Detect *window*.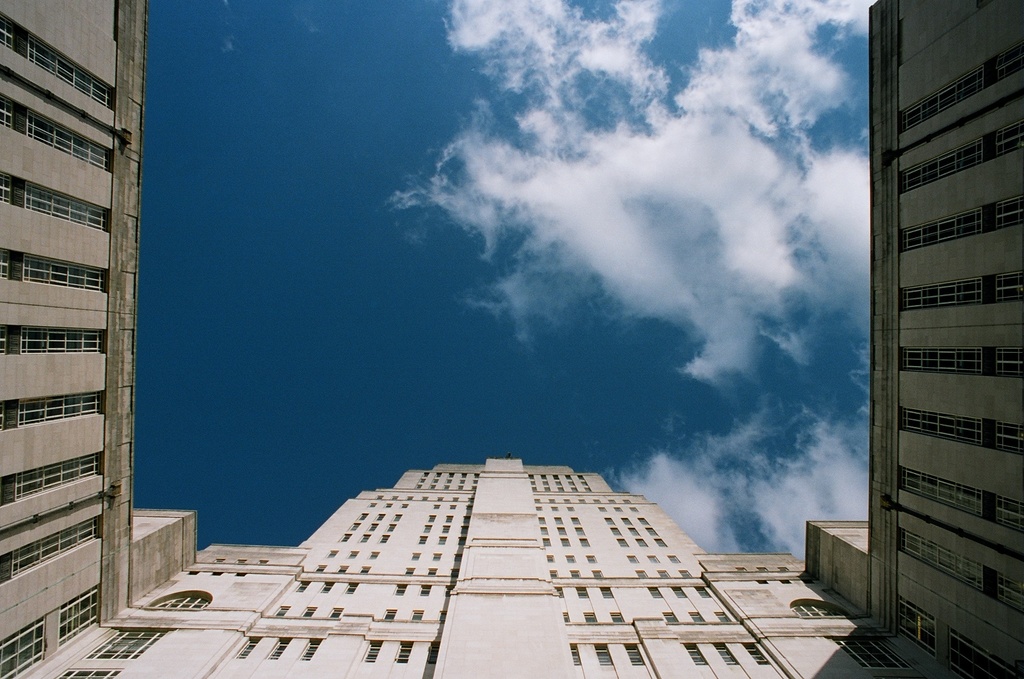
Detected at x1=15, y1=450, x2=102, y2=503.
